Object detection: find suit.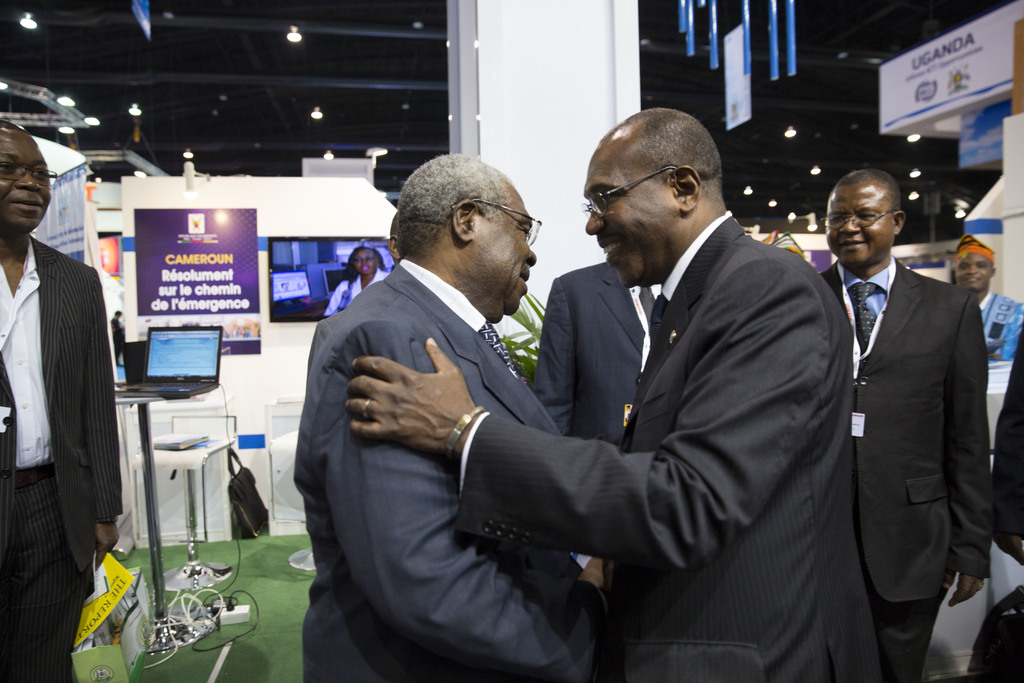
crop(0, 236, 122, 682).
